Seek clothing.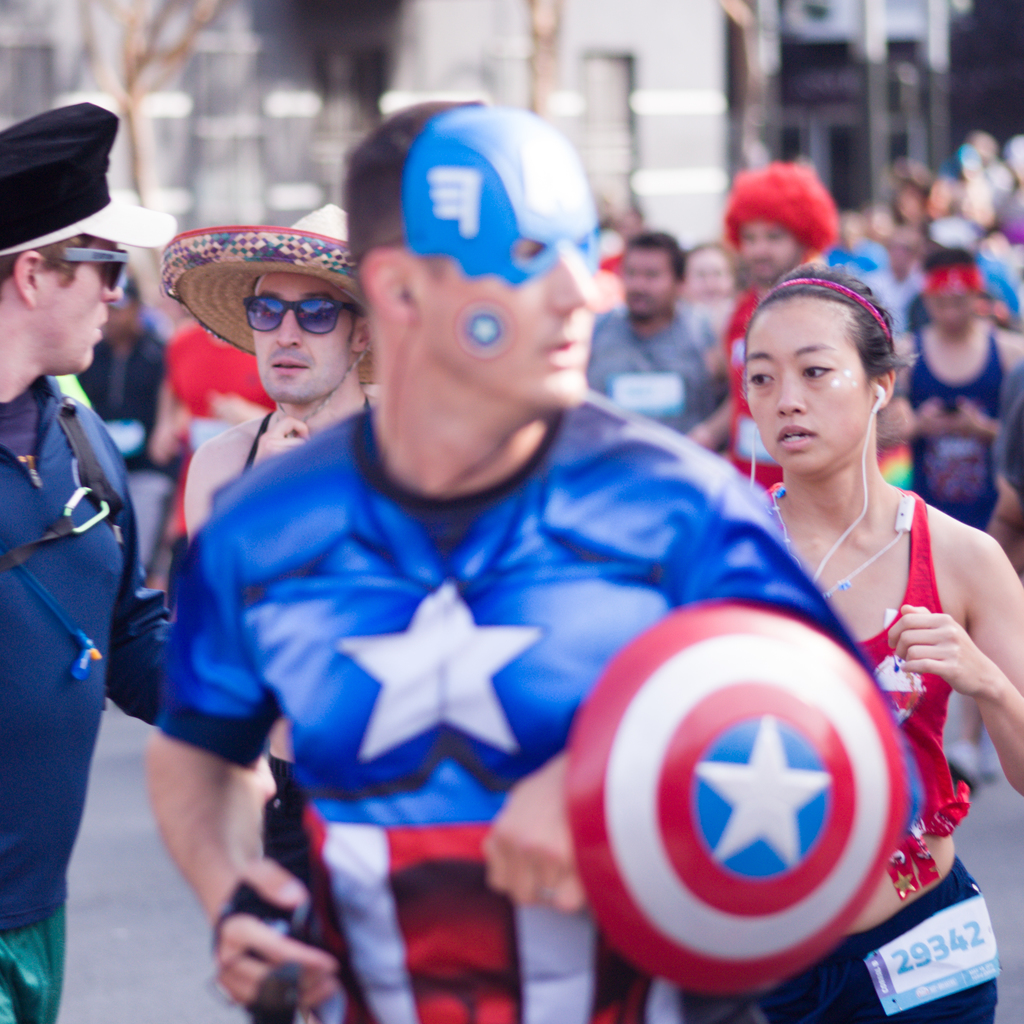
bbox=(583, 302, 735, 447).
